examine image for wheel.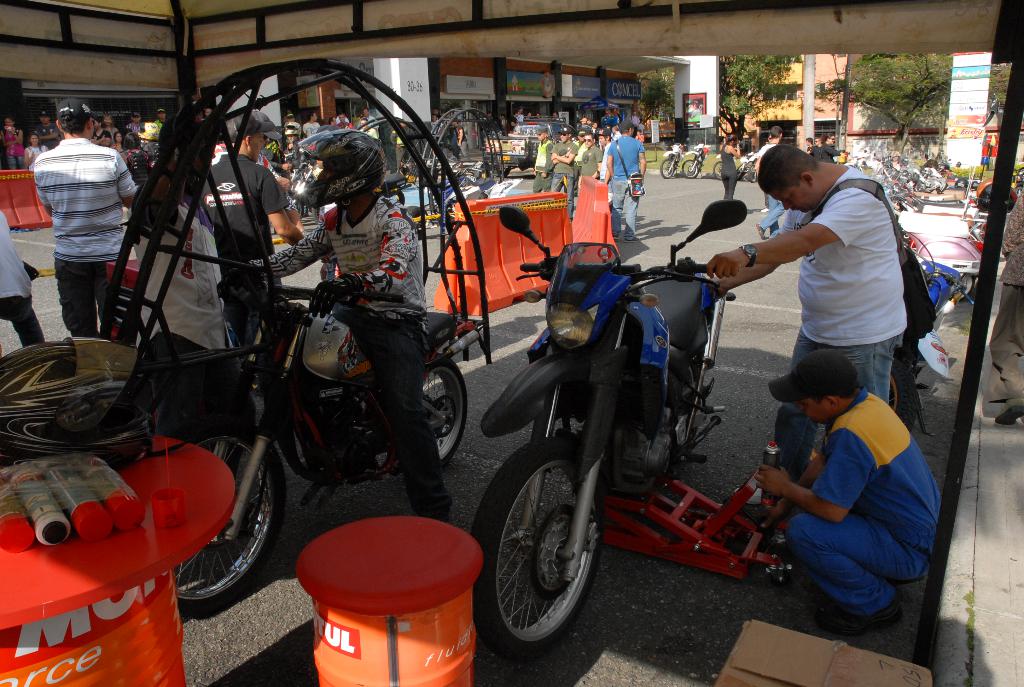
Examination result: [739, 159, 744, 178].
